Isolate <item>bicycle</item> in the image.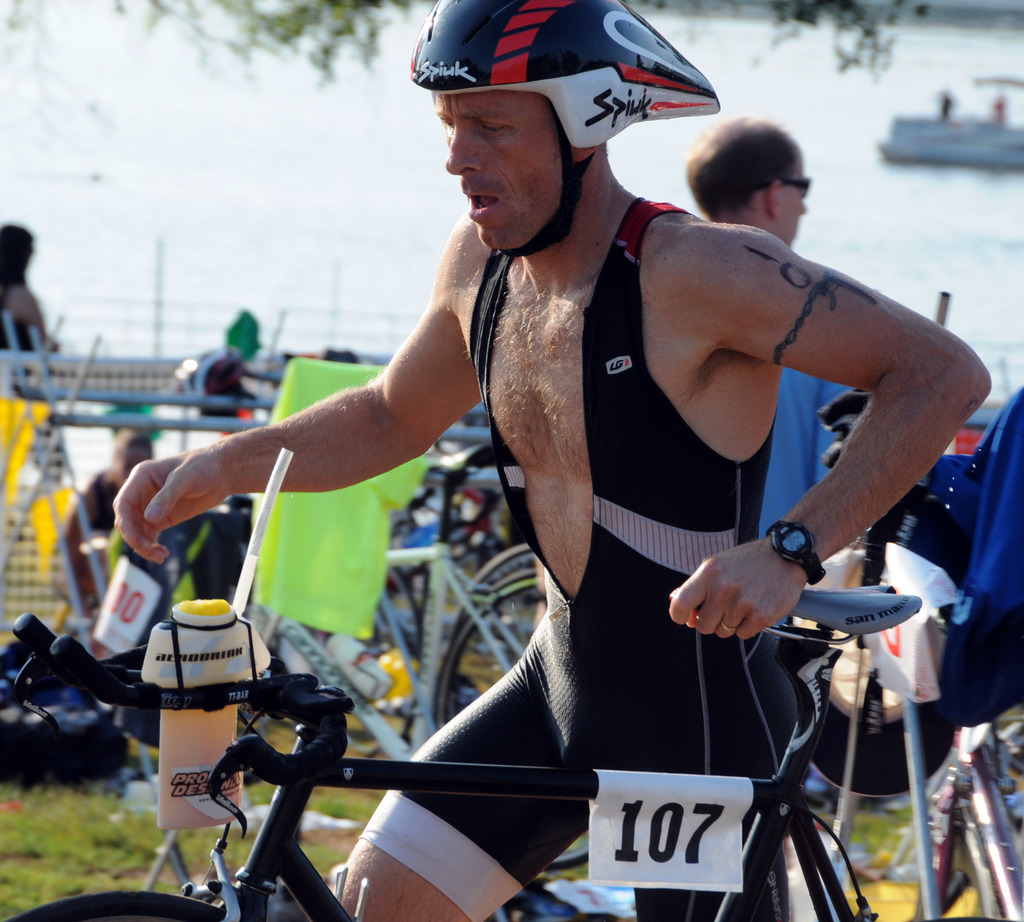
Isolated region: 775,391,1023,921.
